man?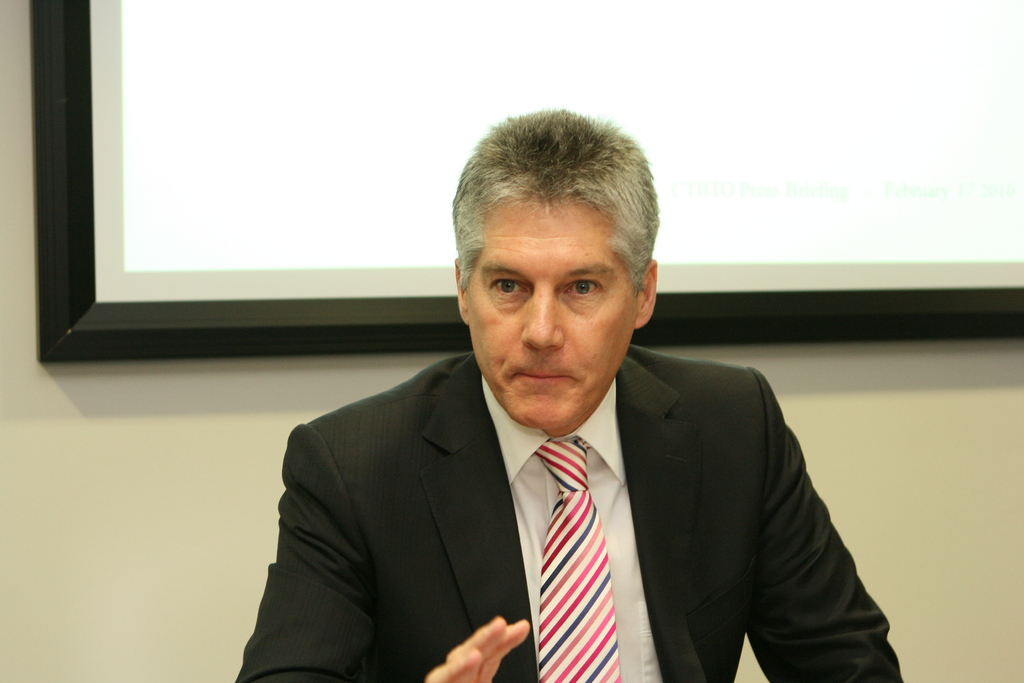
x1=225 y1=104 x2=908 y2=682
